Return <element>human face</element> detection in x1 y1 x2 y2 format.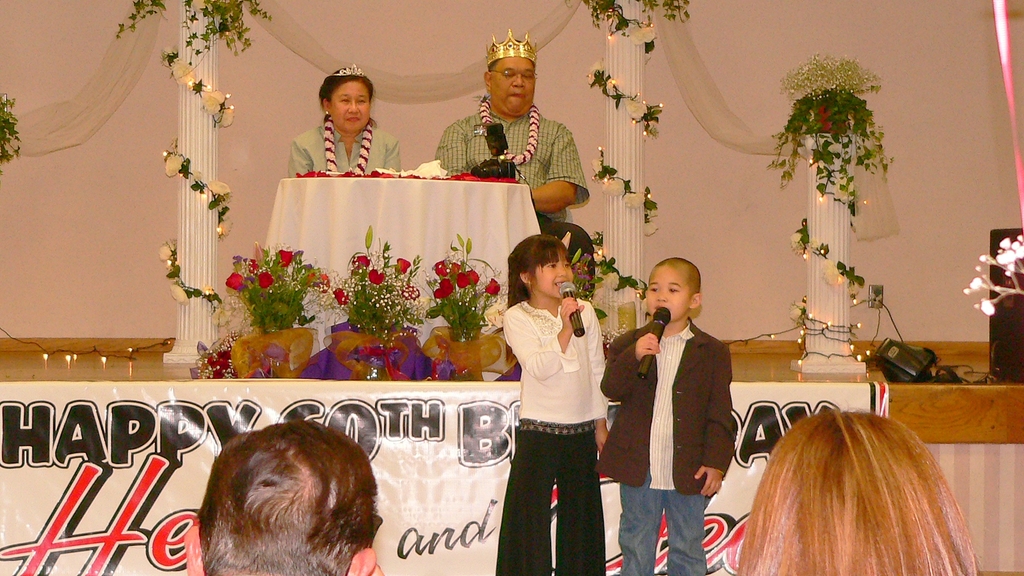
534 249 578 305.
